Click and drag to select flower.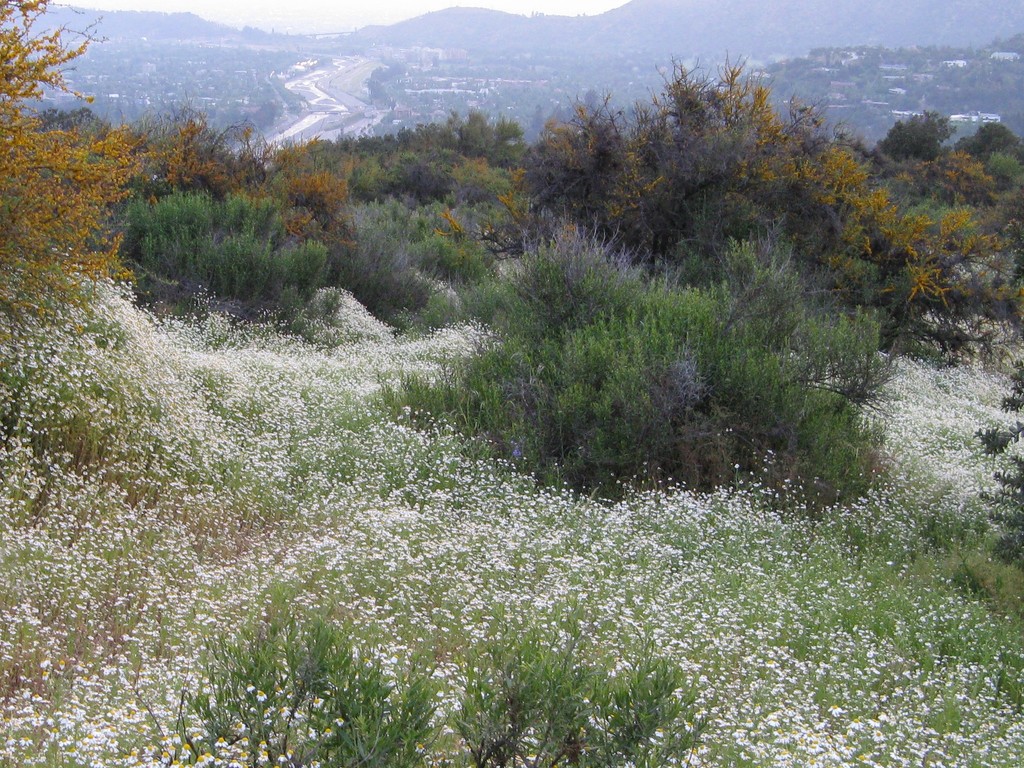
Selection: pyautogui.locateOnScreen(191, 753, 207, 767).
